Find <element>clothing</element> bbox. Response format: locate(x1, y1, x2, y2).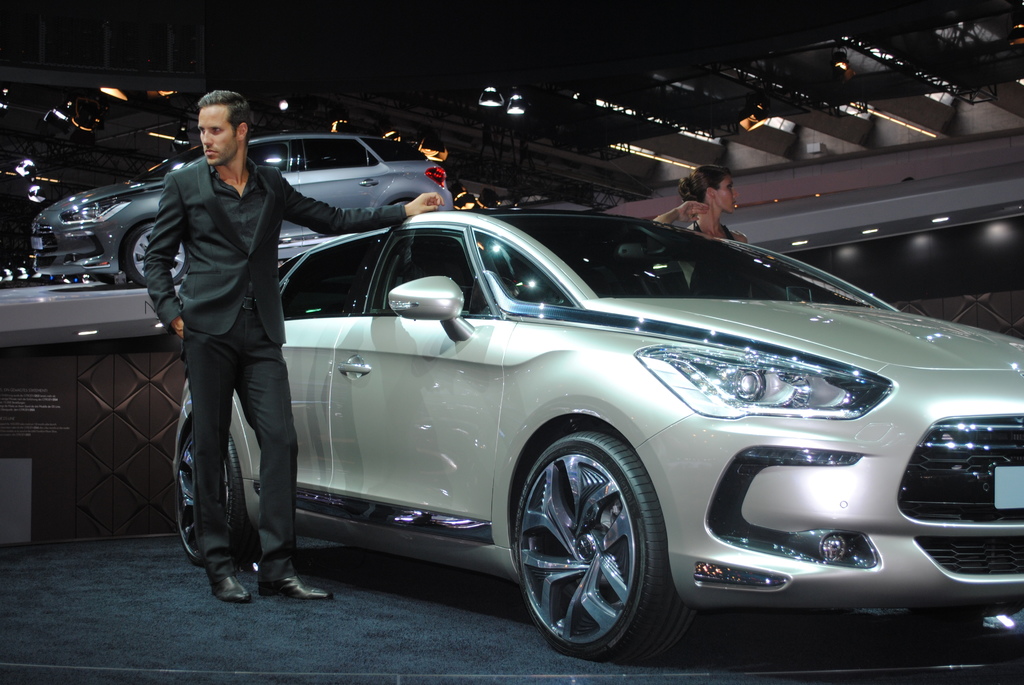
locate(143, 160, 408, 585).
